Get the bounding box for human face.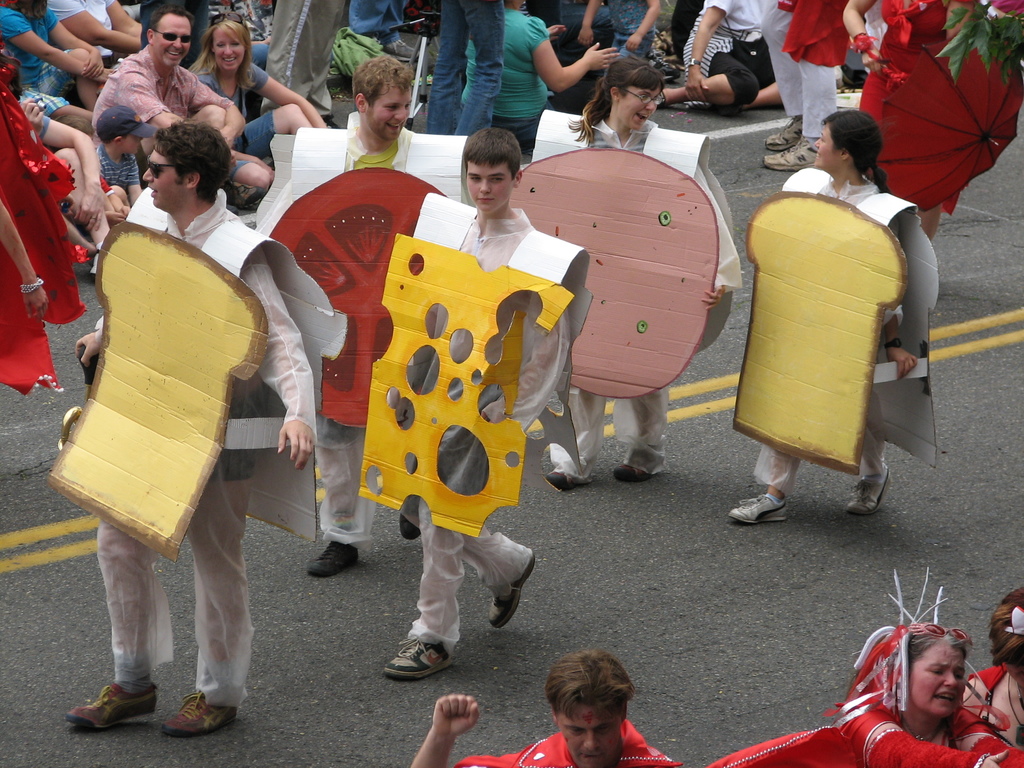
913,648,969,721.
